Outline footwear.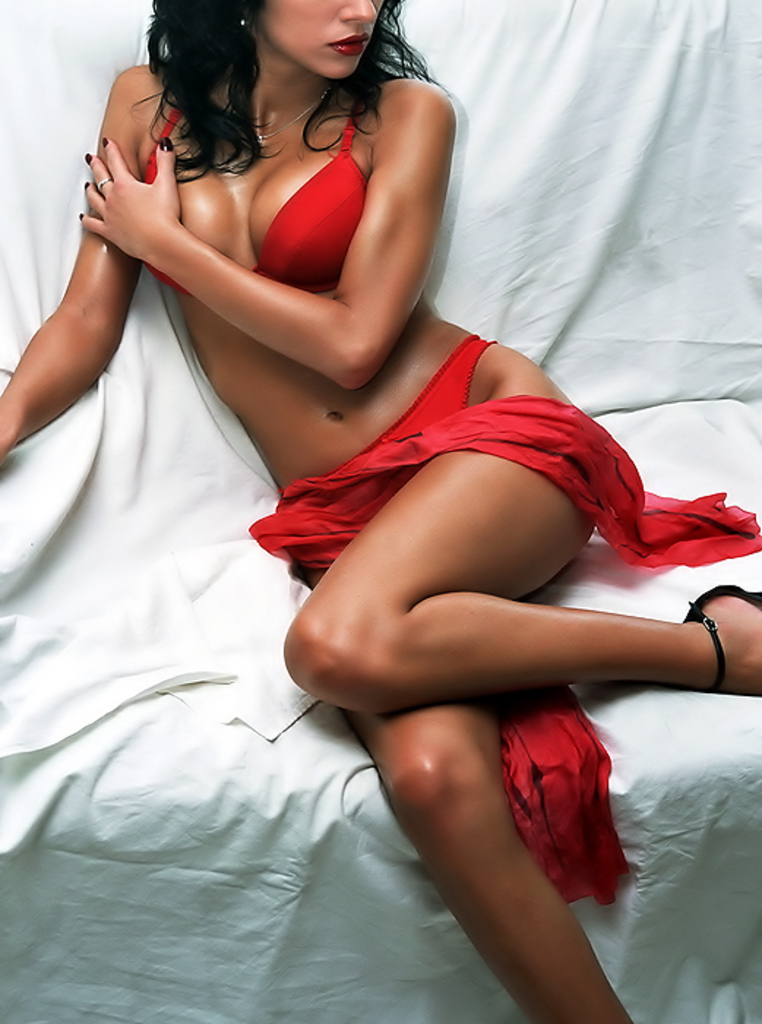
Outline: [701,585,761,704].
